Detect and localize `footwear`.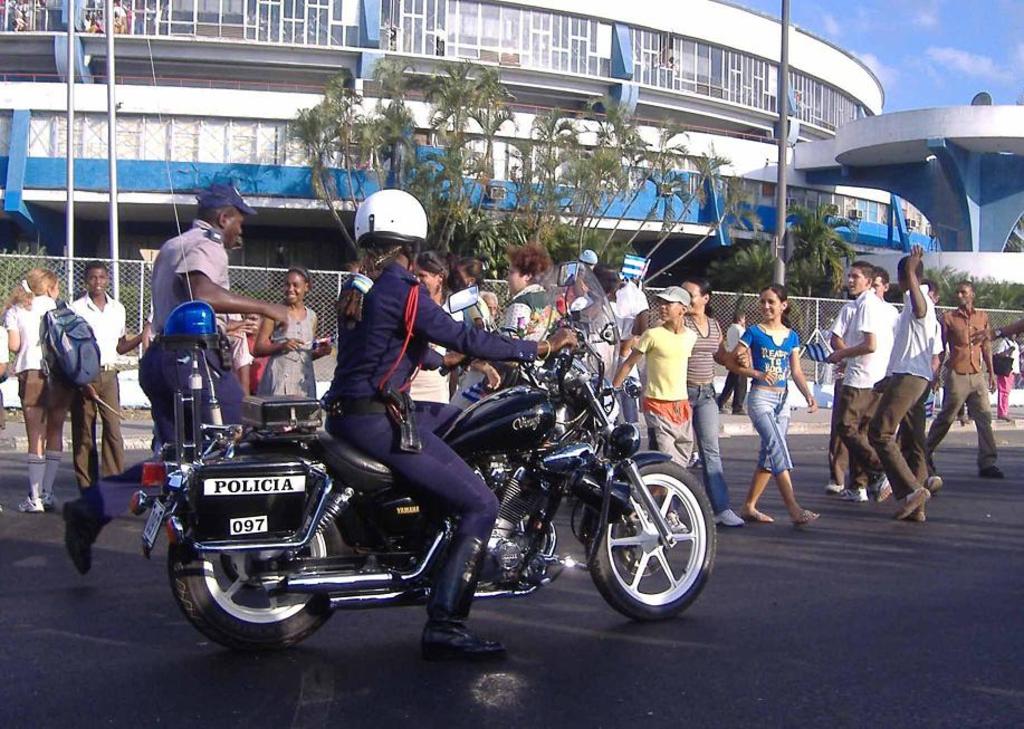
Localized at bbox=(61, 493, 109, 573).
